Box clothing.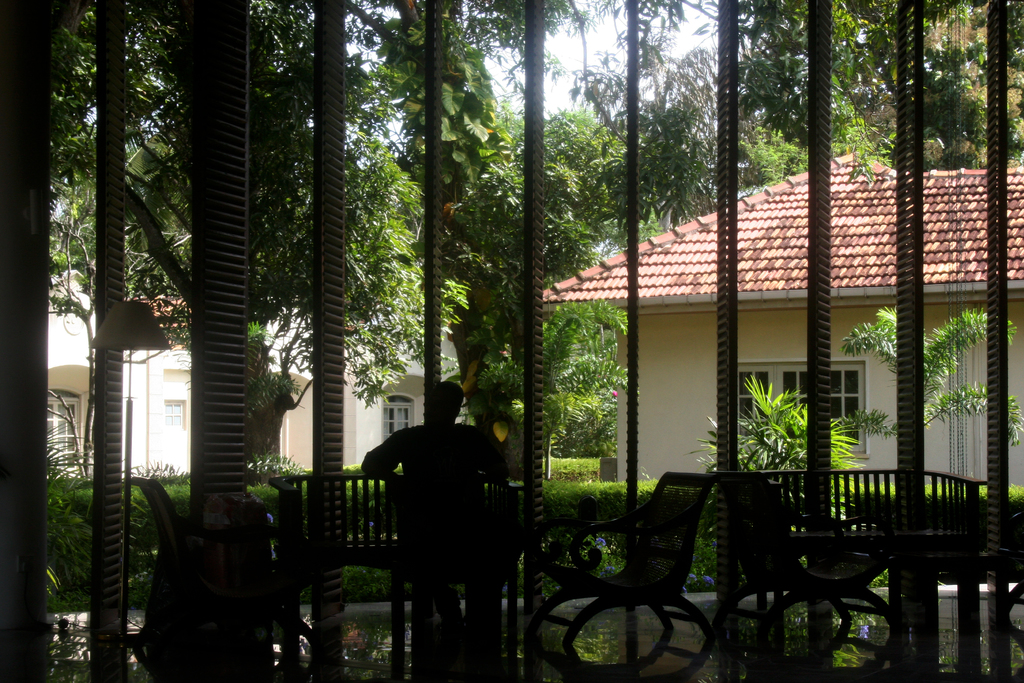
box(359, 407, 513, 641).
